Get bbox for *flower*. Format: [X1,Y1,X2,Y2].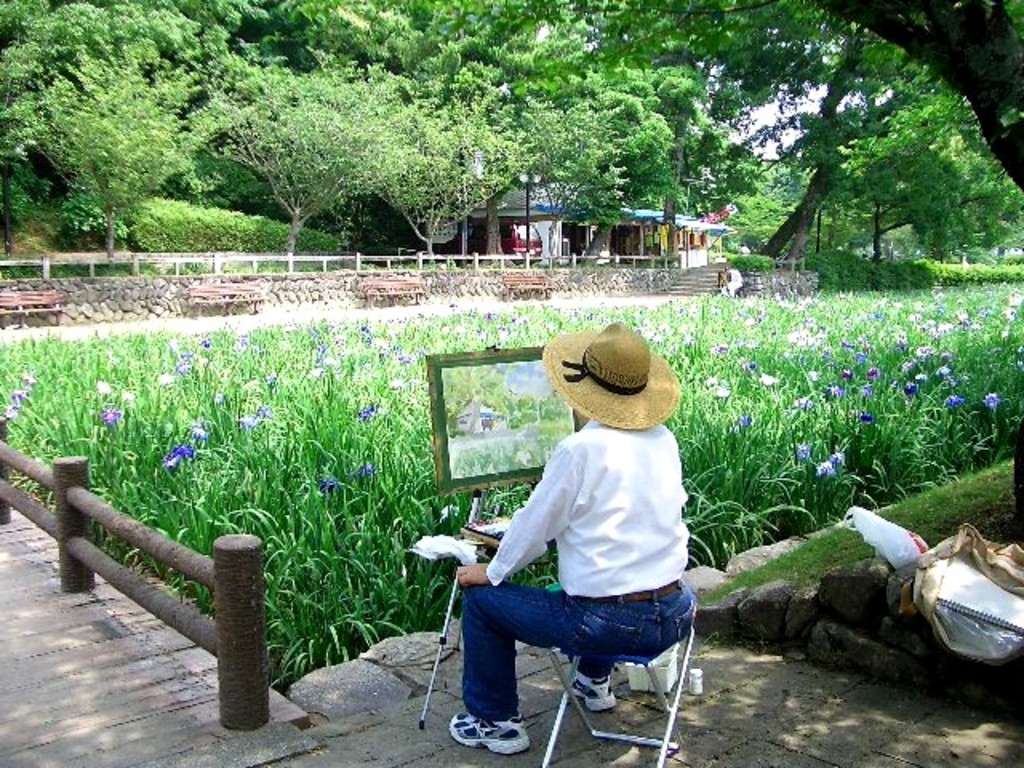
[830,384,840,402].
